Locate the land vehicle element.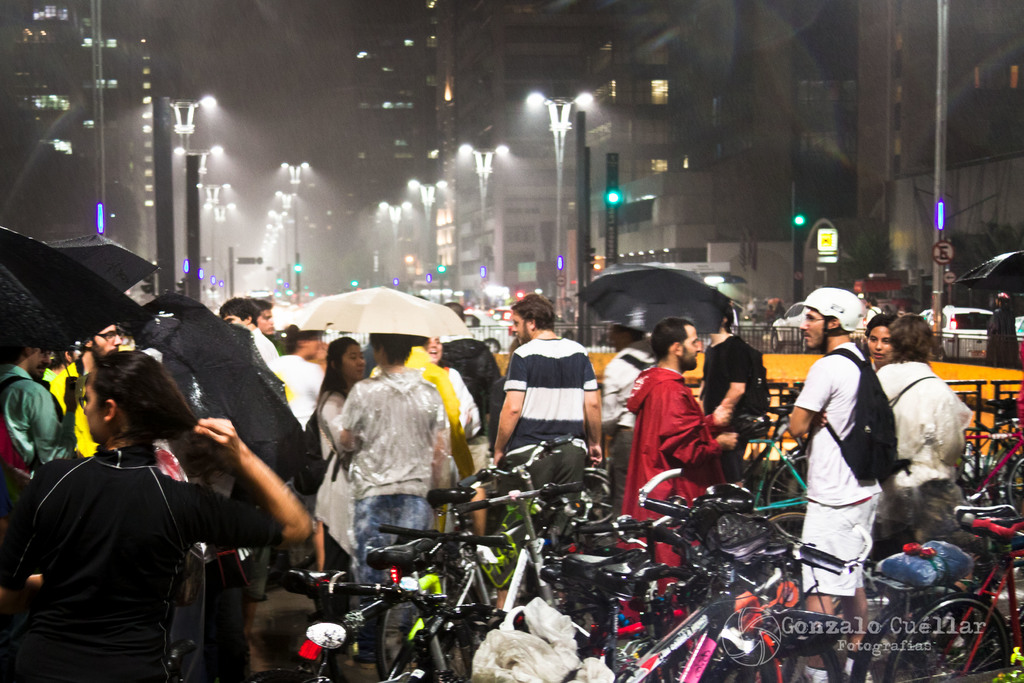
Element bbox: <bbox>932, 301, 1007, 359</bbox>.
